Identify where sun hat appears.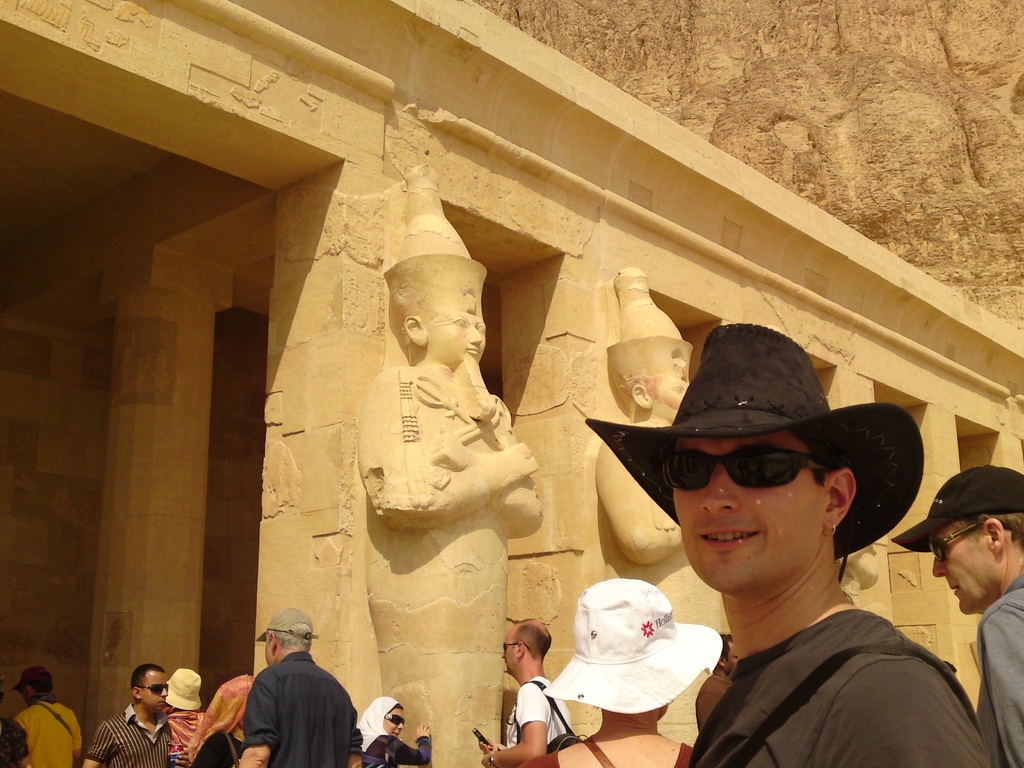
Appears at (161, 667, 205, 715).
